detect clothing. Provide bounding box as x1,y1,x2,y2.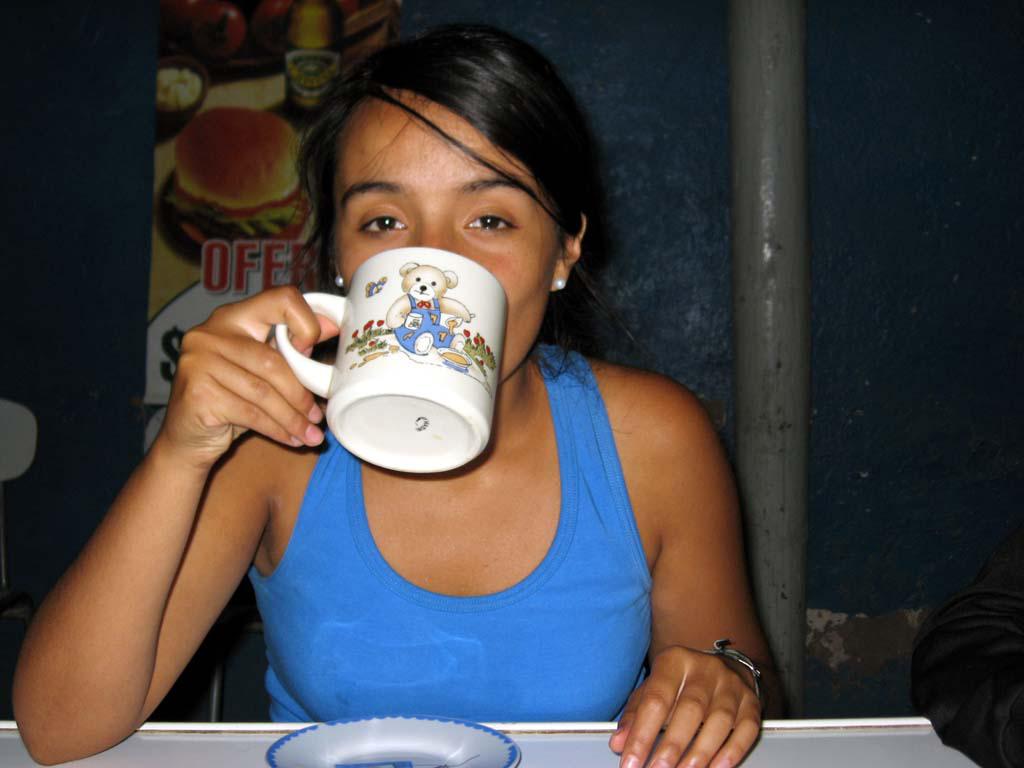
215,190,736,745.
